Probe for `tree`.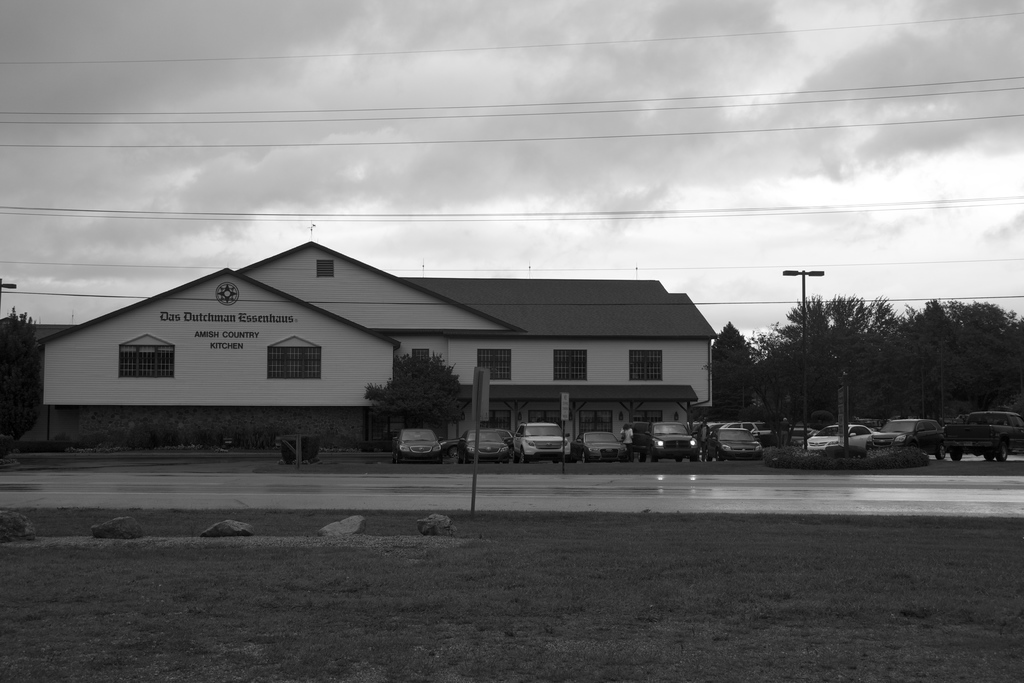
Probe result: box=[703, 314, 765, 434].
